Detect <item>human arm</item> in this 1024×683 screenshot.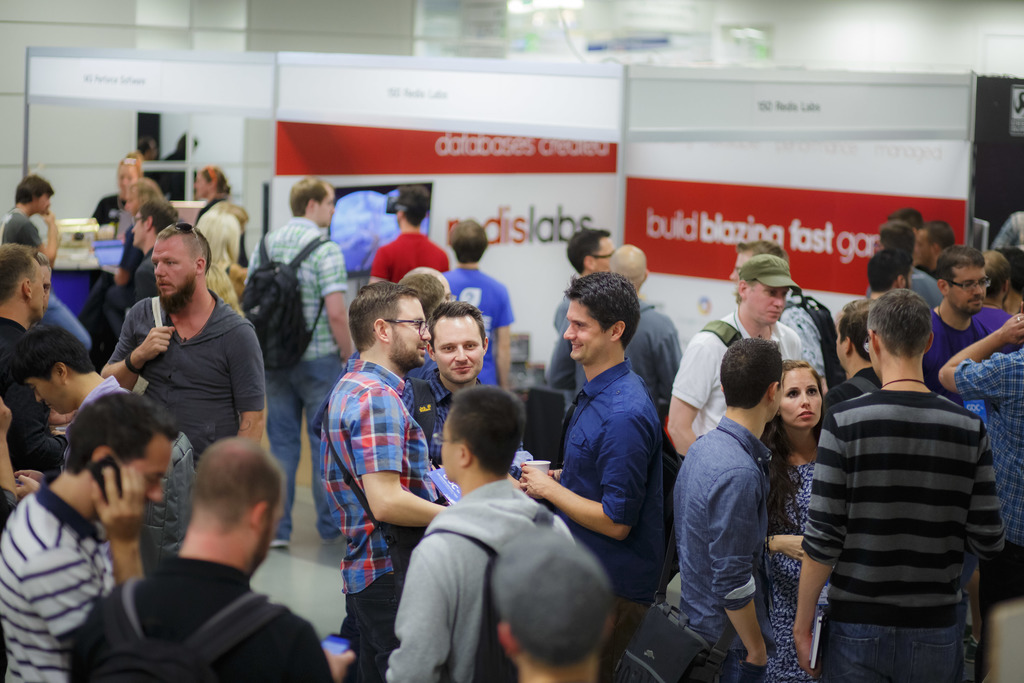
Detection: Rect(19, 210, 55, 270).
